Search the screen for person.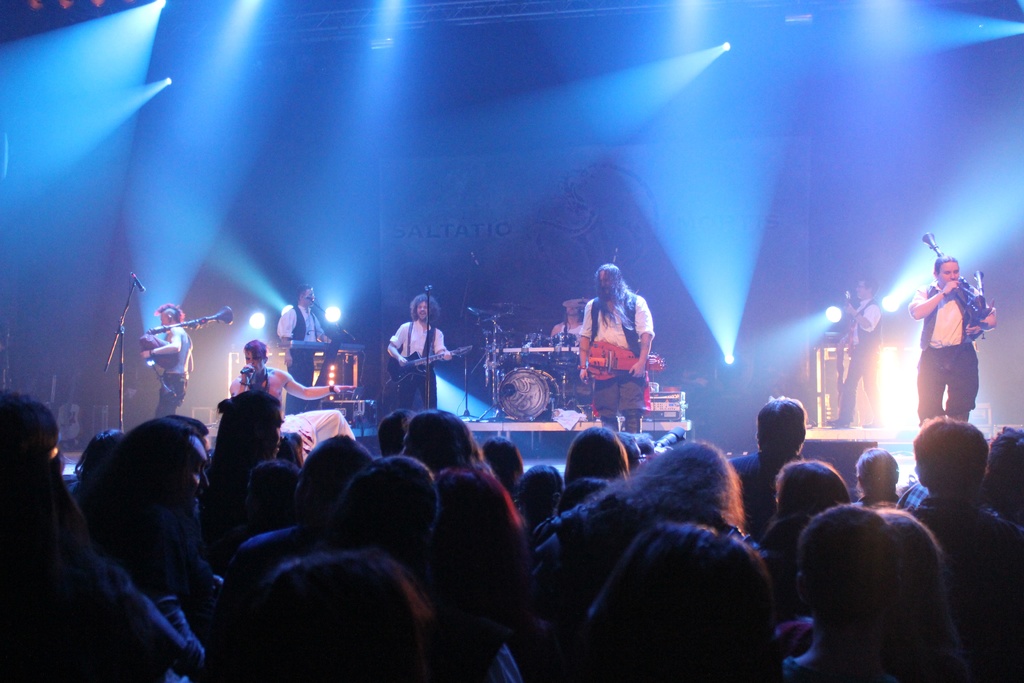
Found at Rect(552, 306, 583, 337).
